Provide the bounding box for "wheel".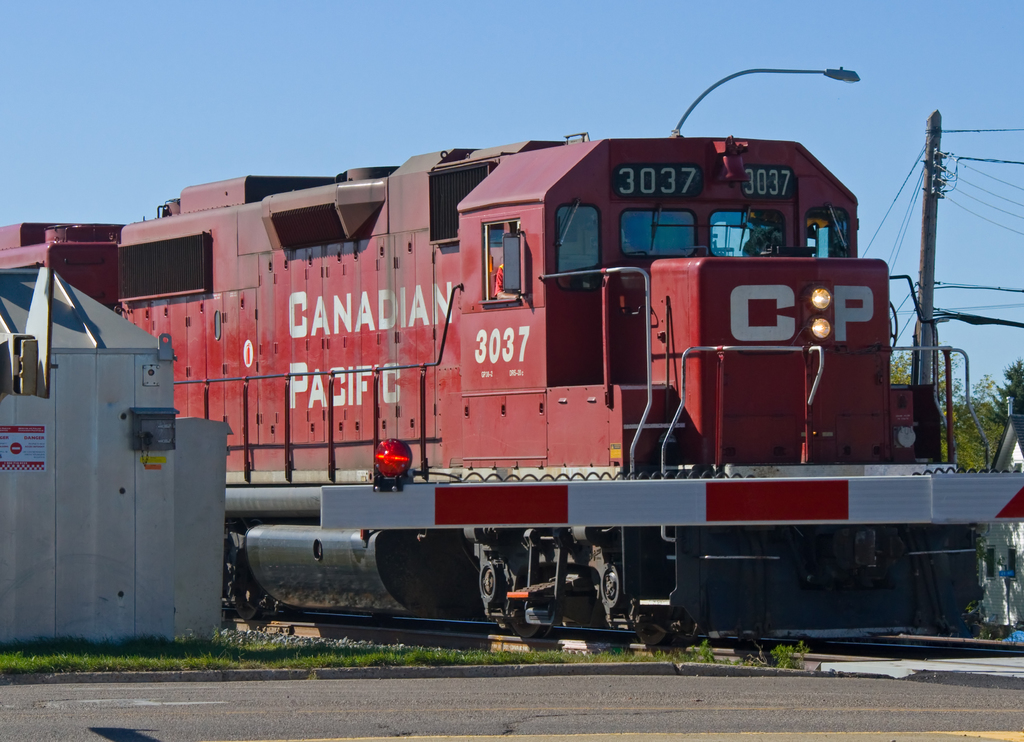
(x1=635, y1=618, x2=671, y2=647).
